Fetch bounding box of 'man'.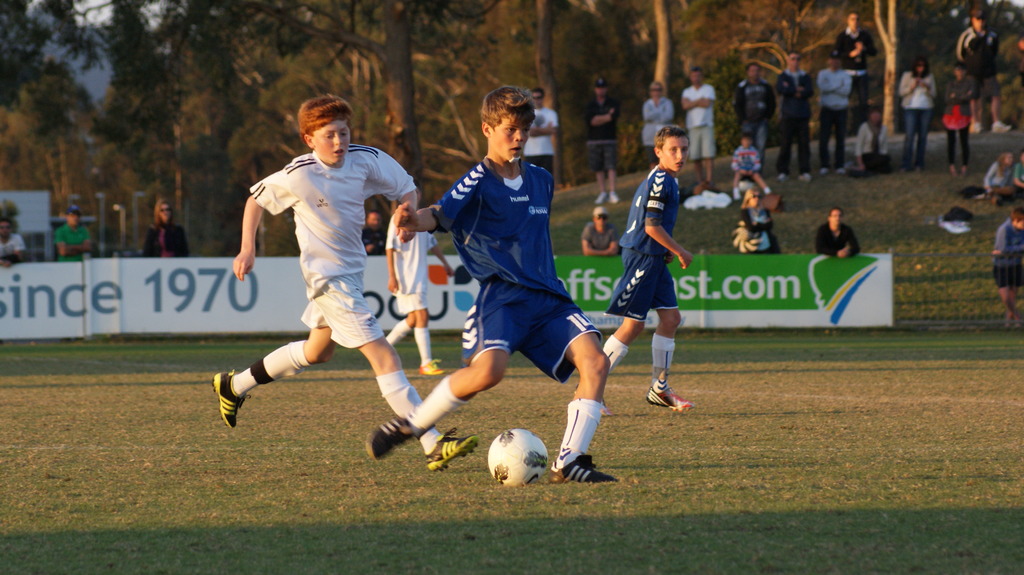
Bbox: 0/213/33/268.
